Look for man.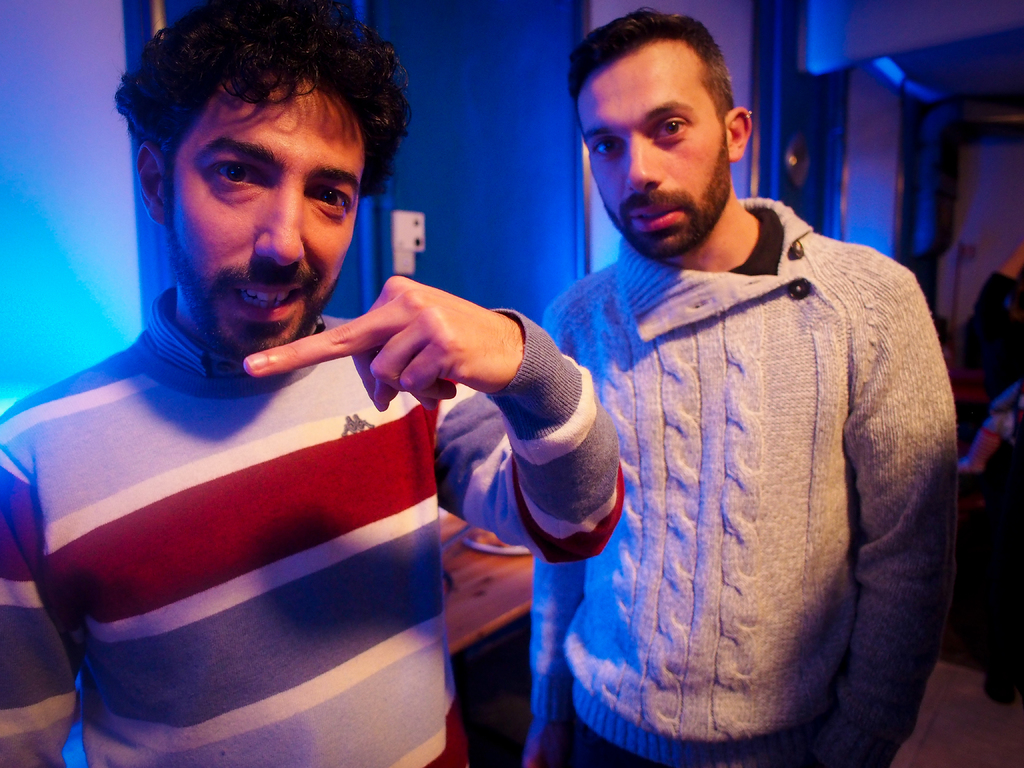
Found: <box>14,14,586,739</box>.
